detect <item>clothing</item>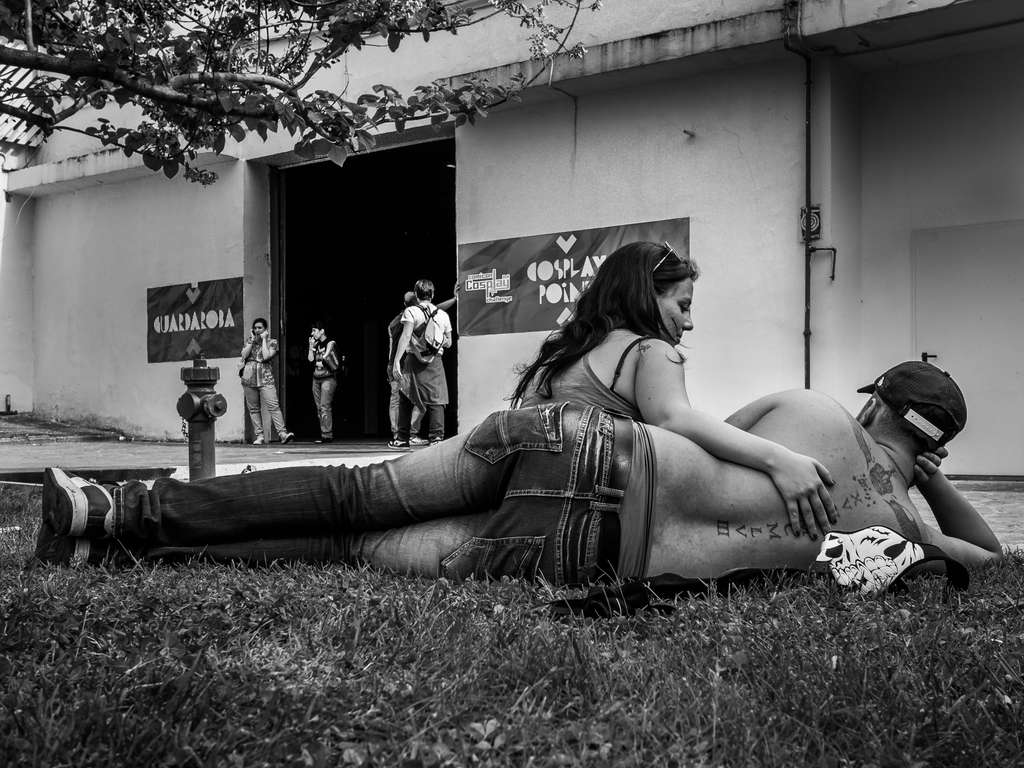
383,312,427,442
